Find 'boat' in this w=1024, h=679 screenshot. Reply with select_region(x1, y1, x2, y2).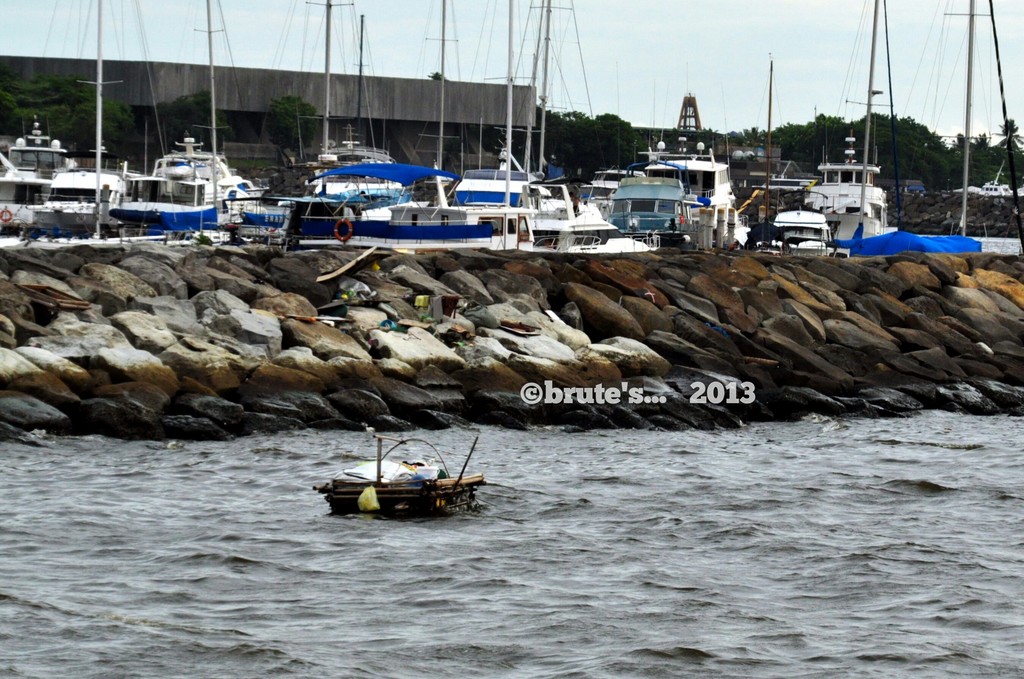
select_region(512, 0, 606, 216).
